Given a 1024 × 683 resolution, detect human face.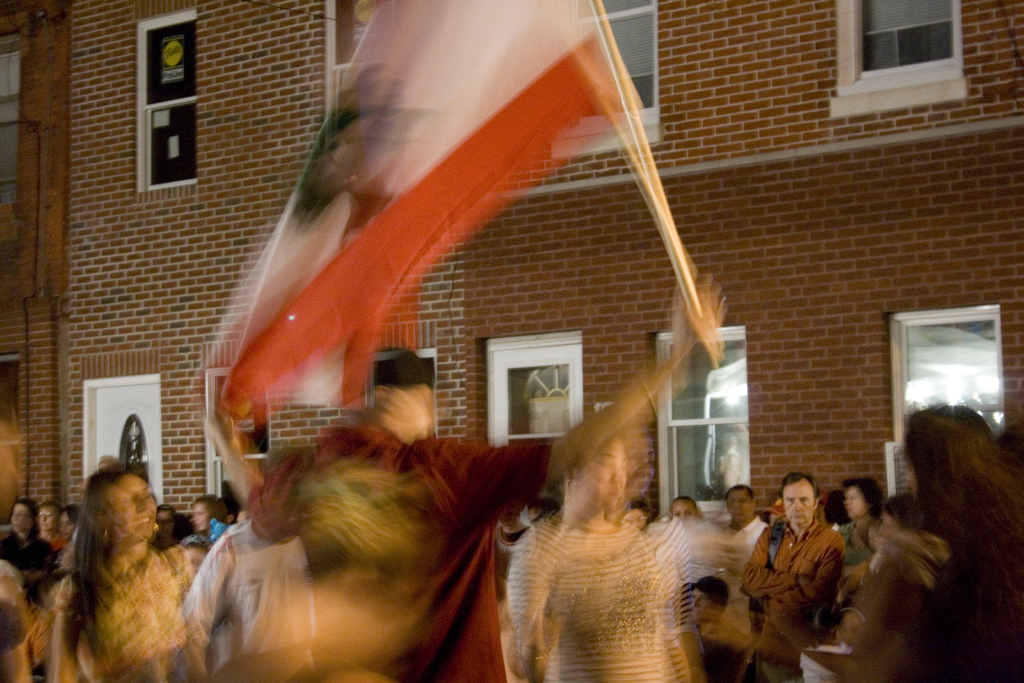
crop(676, 498, 696, 519).
